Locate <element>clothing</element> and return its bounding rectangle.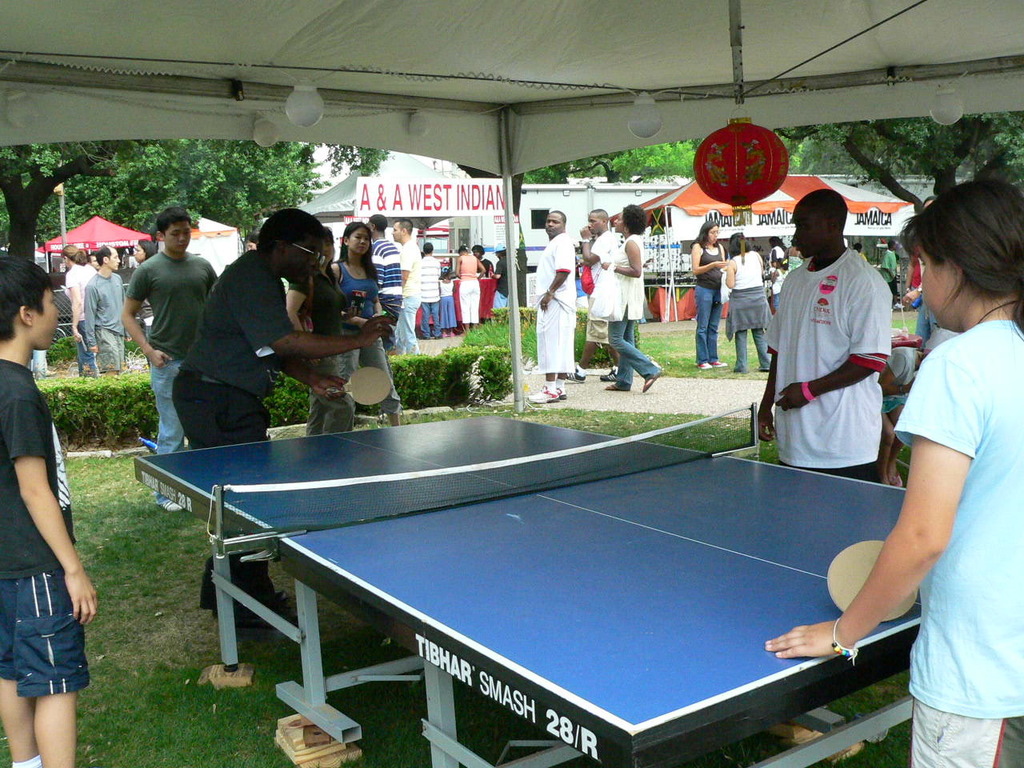
{"x1": 133, "y1": 247, "x2": 218, "y2": 476}.
